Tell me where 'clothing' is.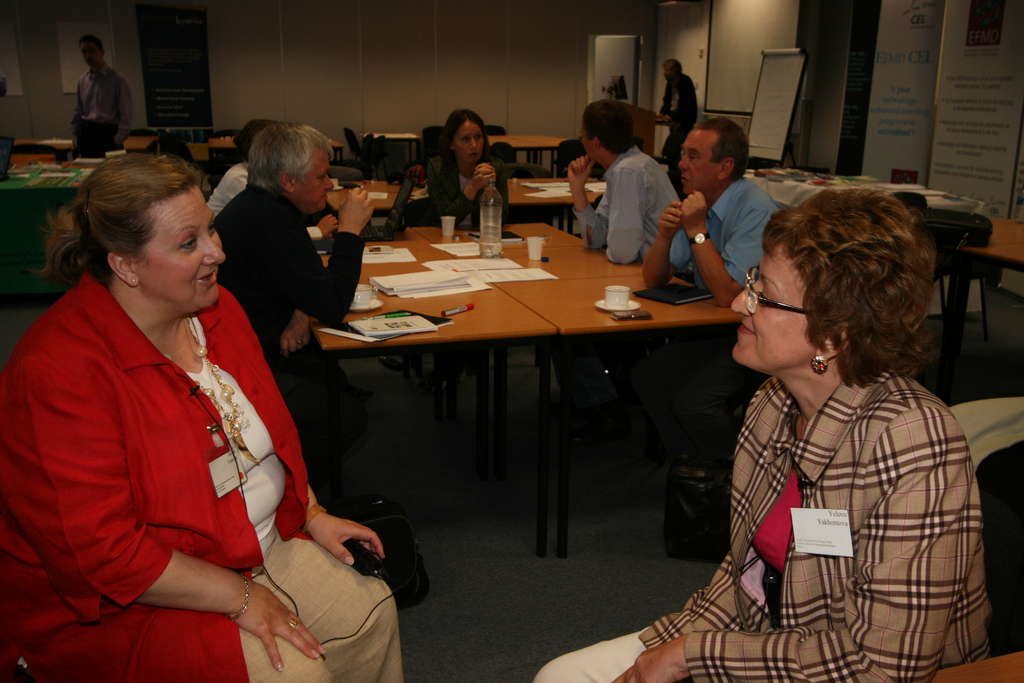
'clothing' is at 205/162/249/220.
